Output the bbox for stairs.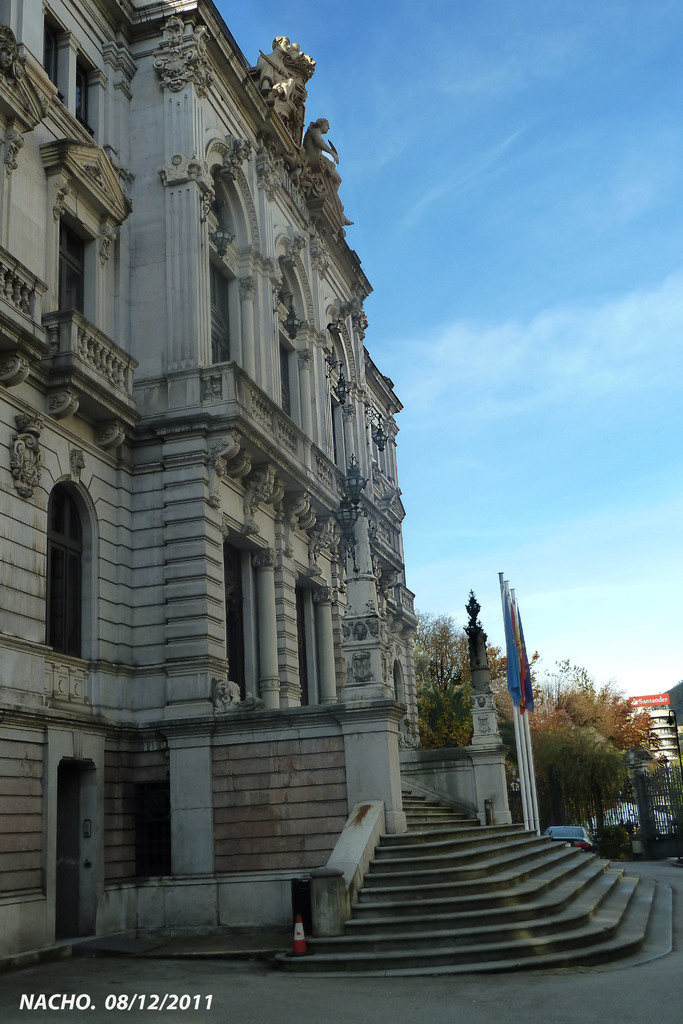
x1=270 y1=787 x2=669 y2=977.
